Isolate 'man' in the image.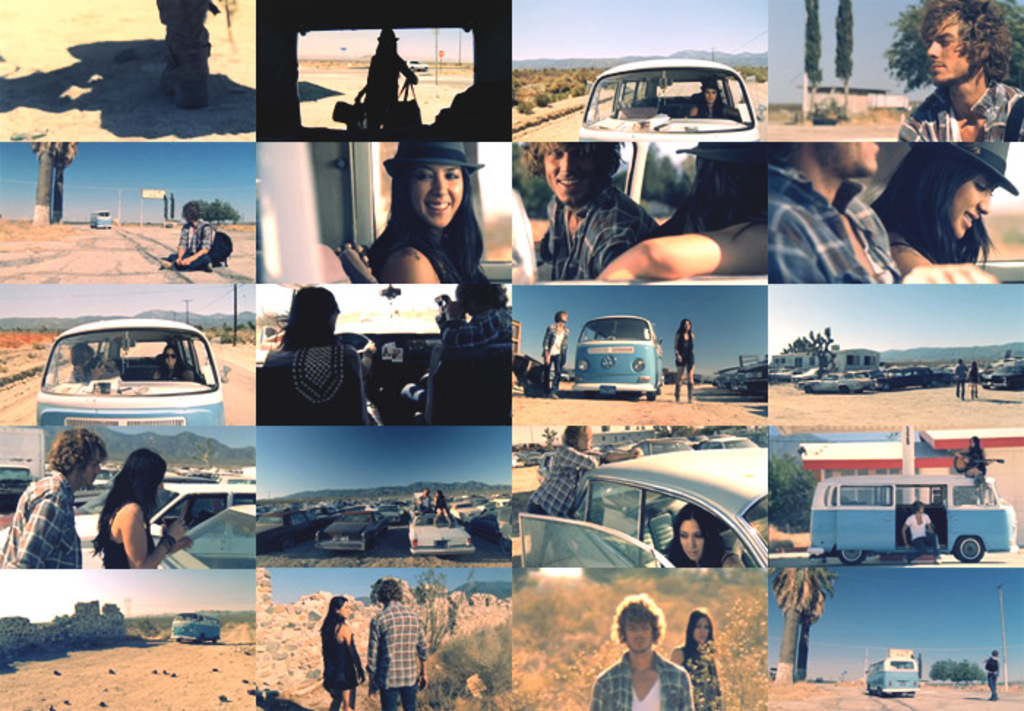
Isolated region: 900, 0, 1023, 142.
